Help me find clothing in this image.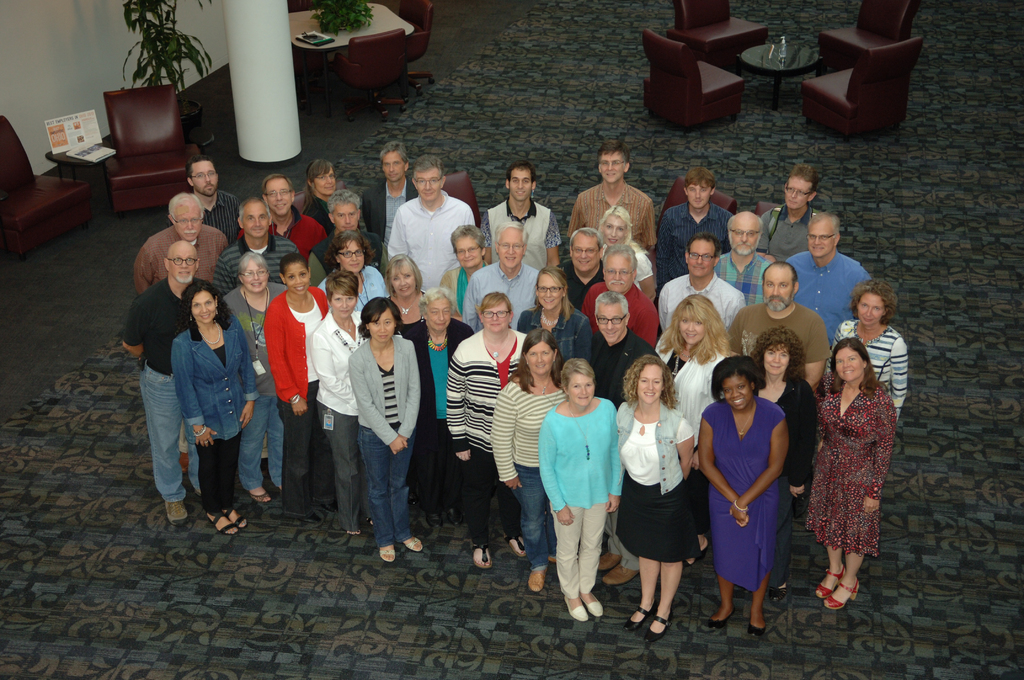
Found it: {"x1": 624, "y1": 400, "x2": 684, "y2": 563}.
